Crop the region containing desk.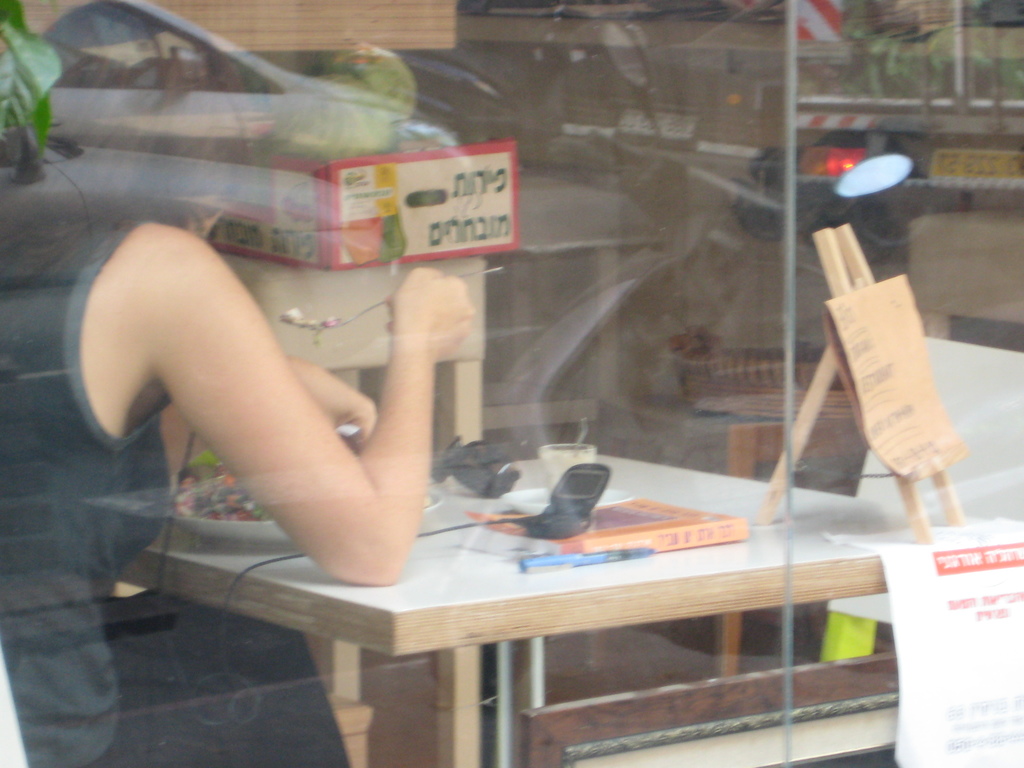
Crop region: Rect(156, 449, 952, 767).
